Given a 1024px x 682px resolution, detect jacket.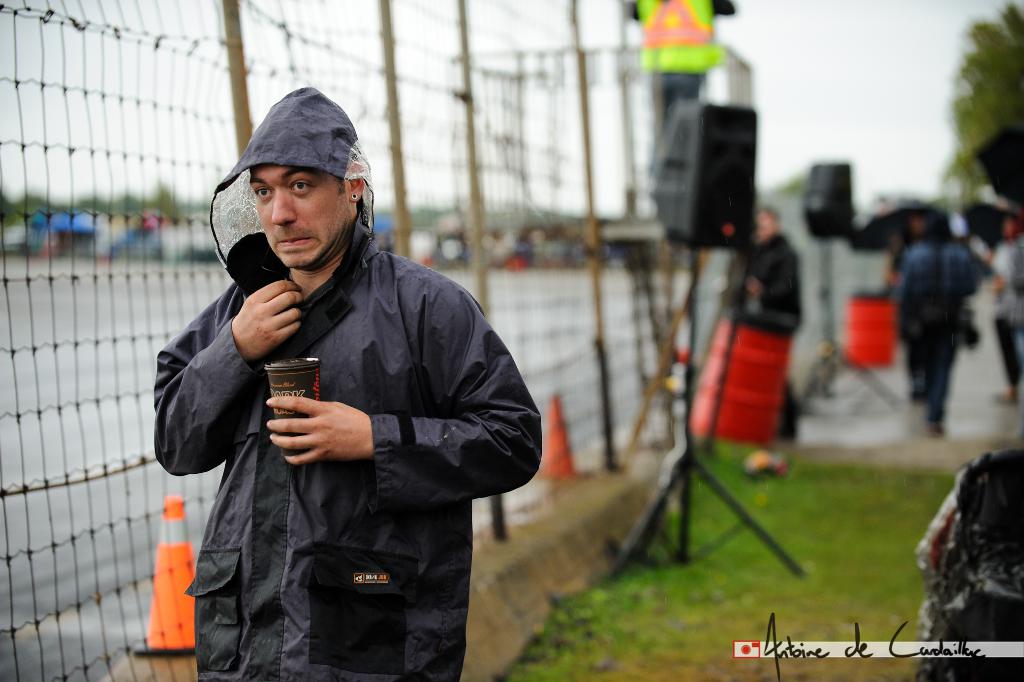
(151, 167, 529, 663).
